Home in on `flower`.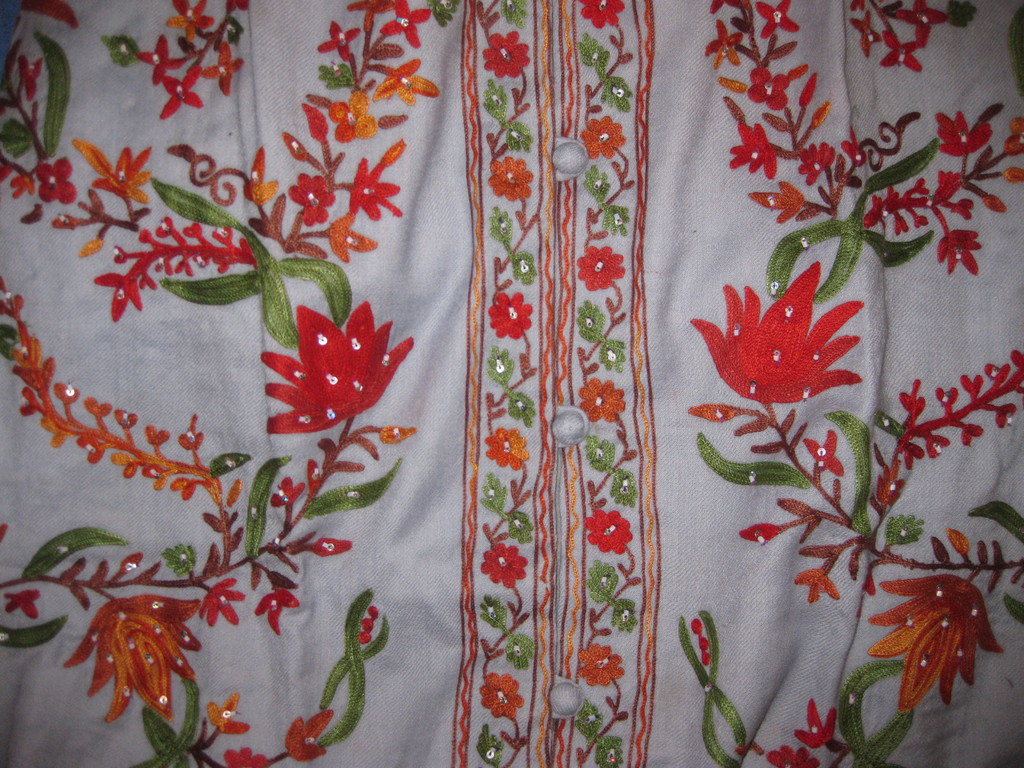
Homed in at <box>576,0,625,31</box>.
